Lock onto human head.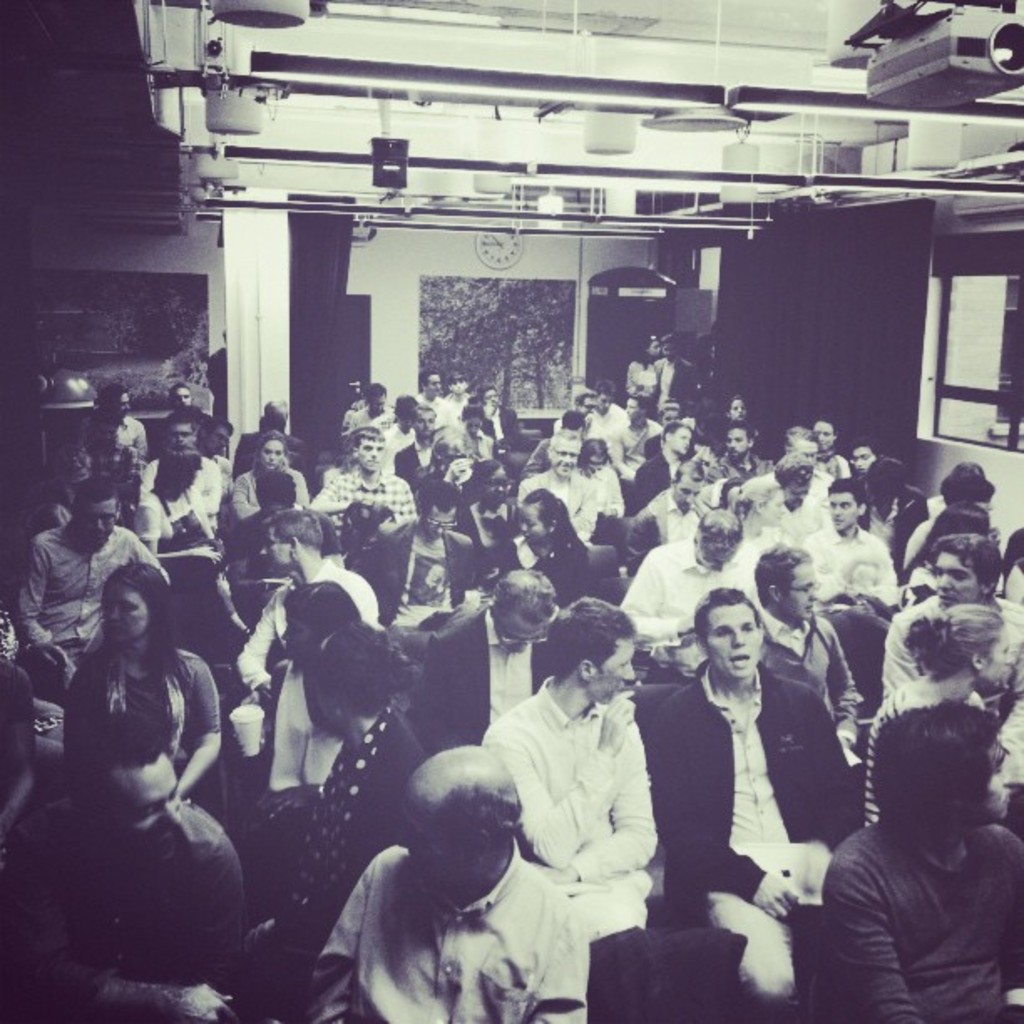
Locked: (left=939, top=465, right=997, bottom=507).
